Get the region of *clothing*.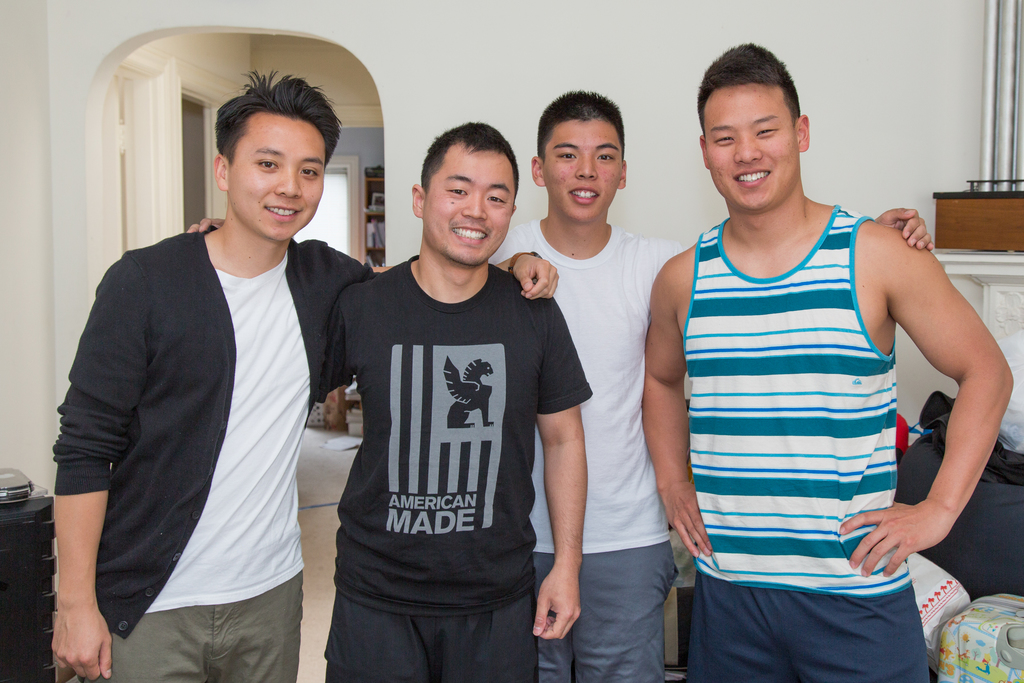
[left=484, top=215, right=687, bottom=682].
